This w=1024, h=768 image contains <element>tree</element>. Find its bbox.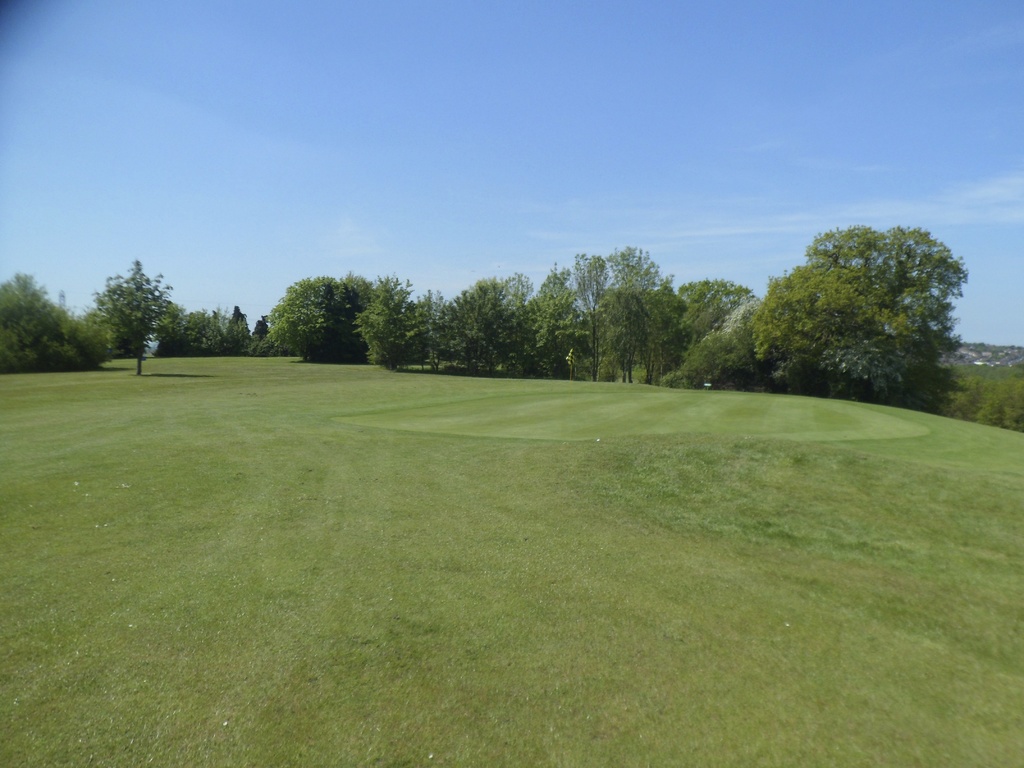
173,300,275,360.
